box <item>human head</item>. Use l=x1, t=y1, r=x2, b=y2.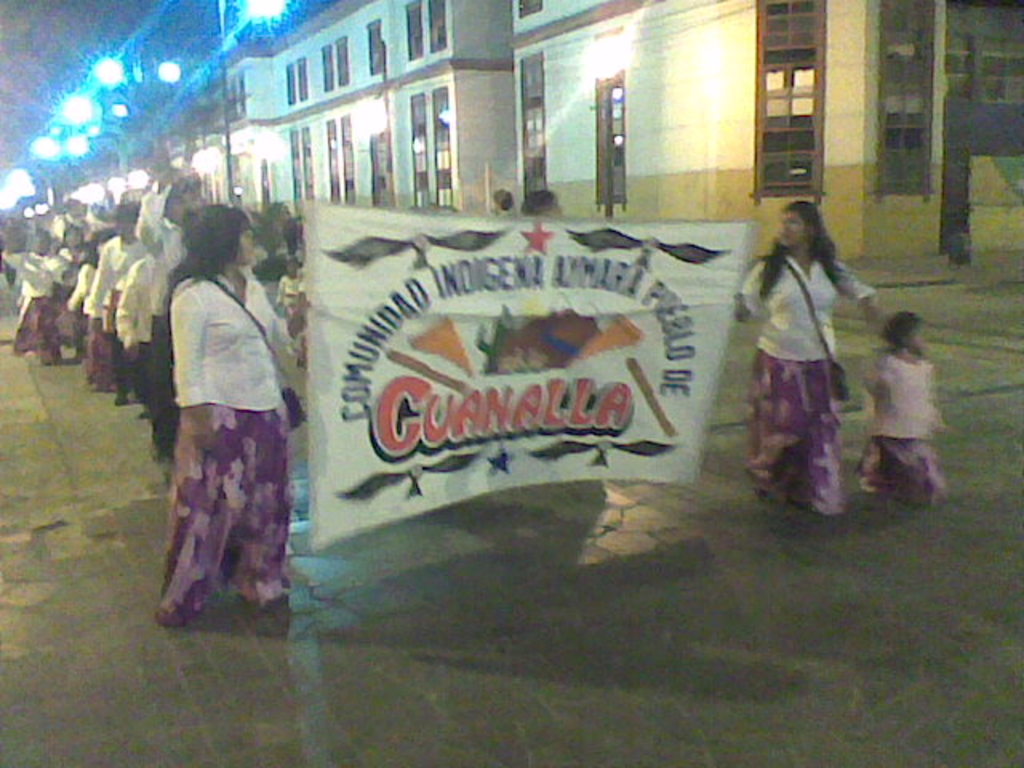
l=5, t=213, r=22, b=230.
